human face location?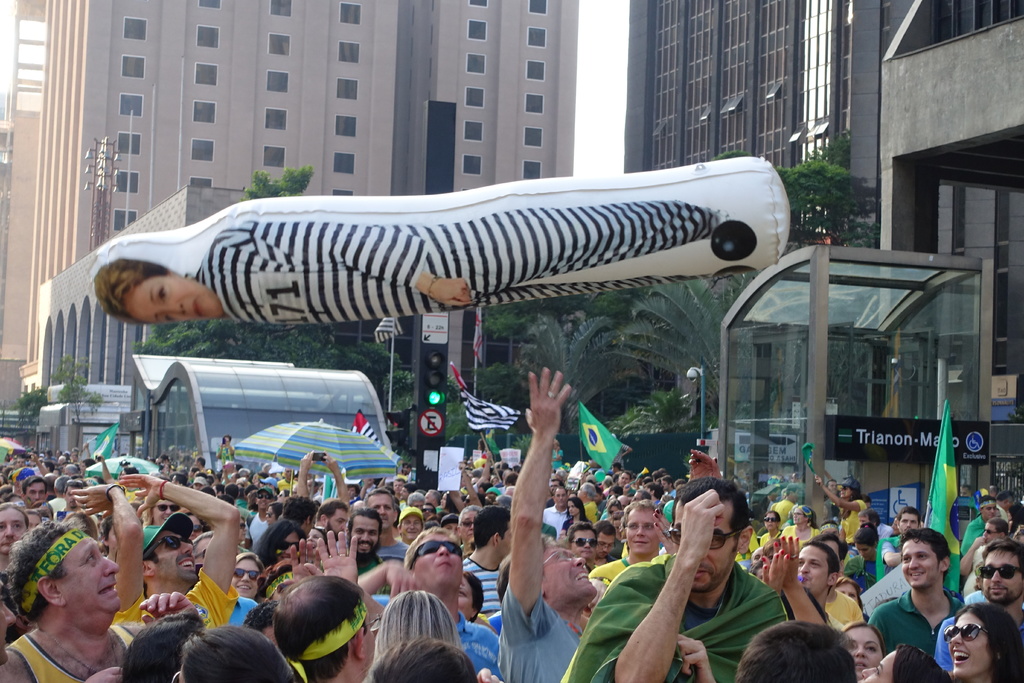
l=264, t=504, r=277, b=525
